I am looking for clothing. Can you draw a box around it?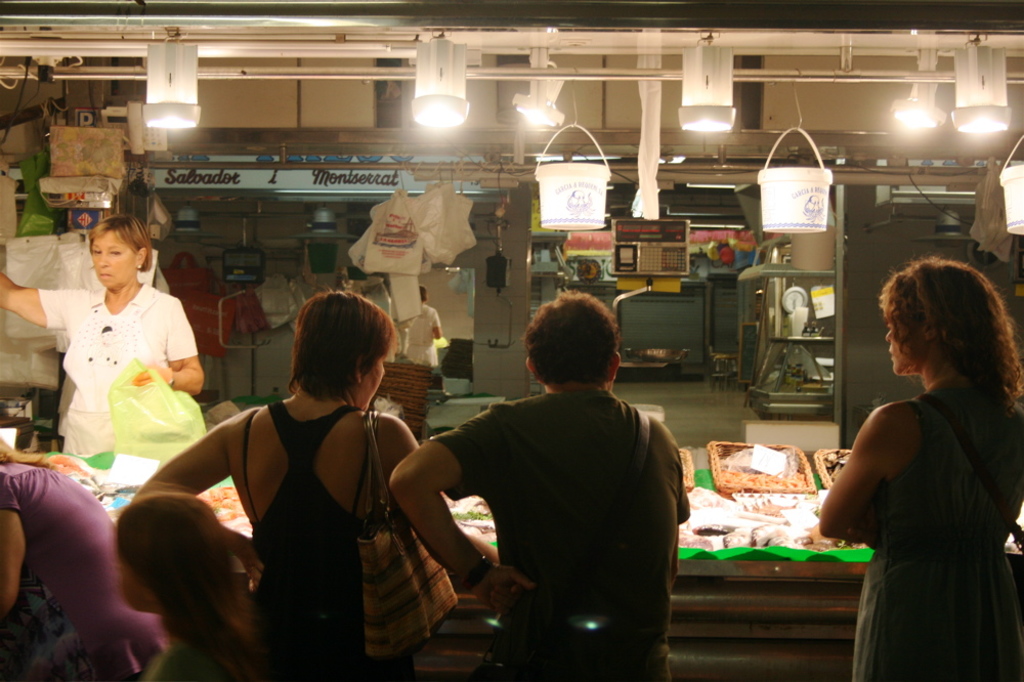
Sure, the bounding box is locate(839, 338, 1000, 660).
